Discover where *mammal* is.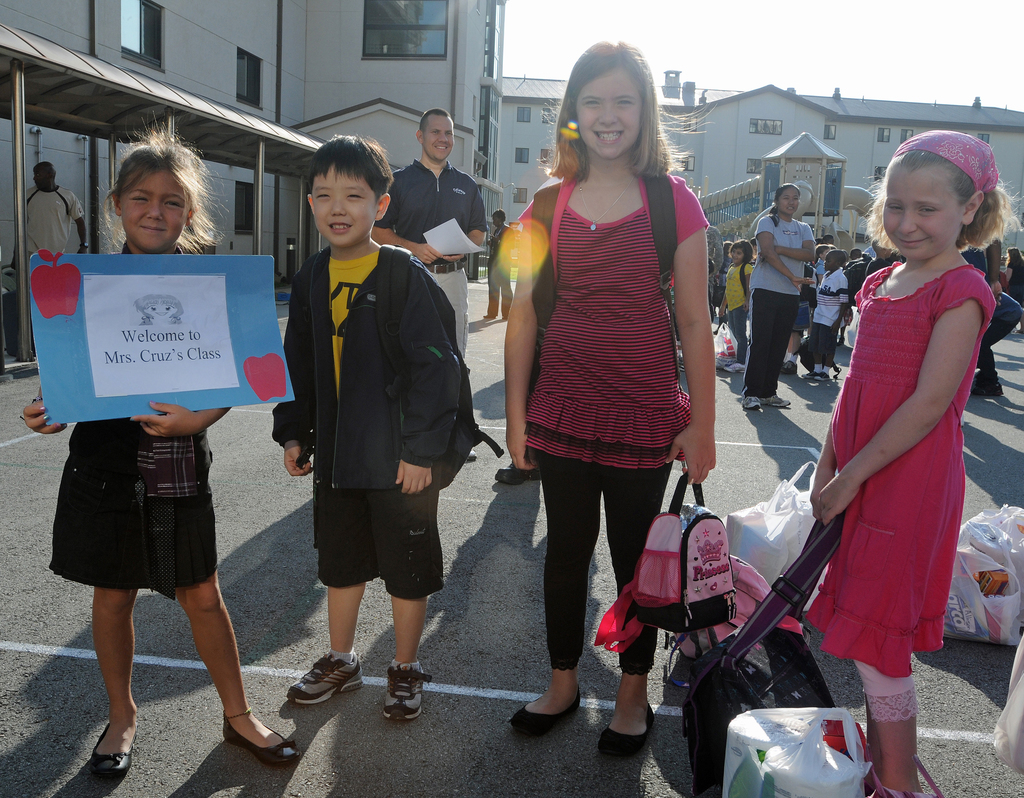
Discovered at 769,118,978,754.
